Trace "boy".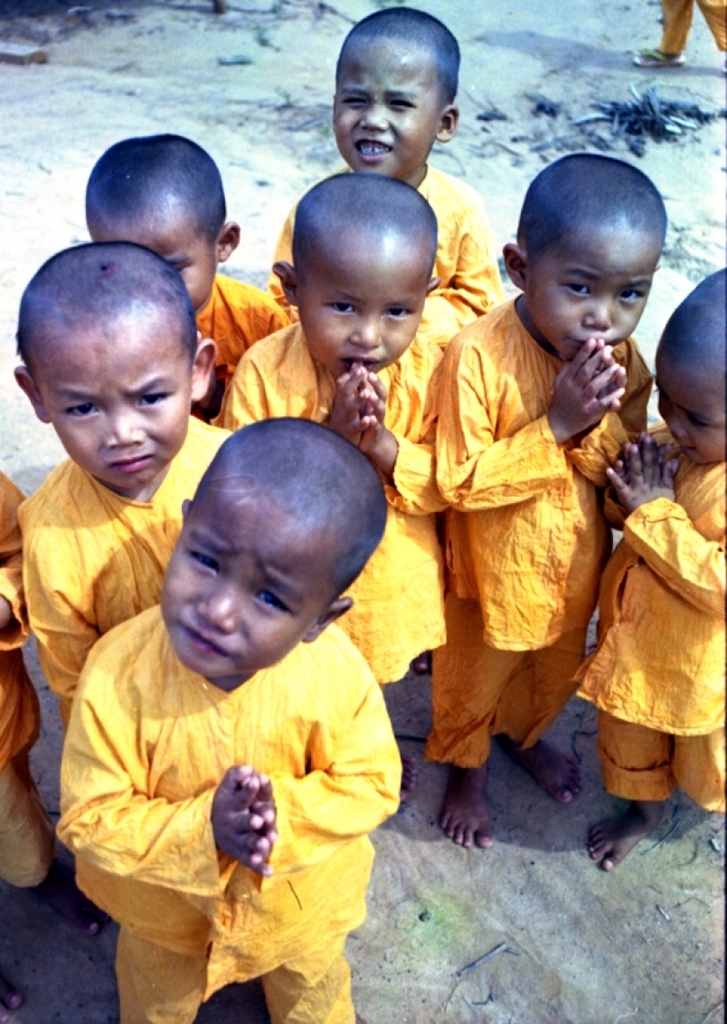
Traced to [575,265,726,877].
